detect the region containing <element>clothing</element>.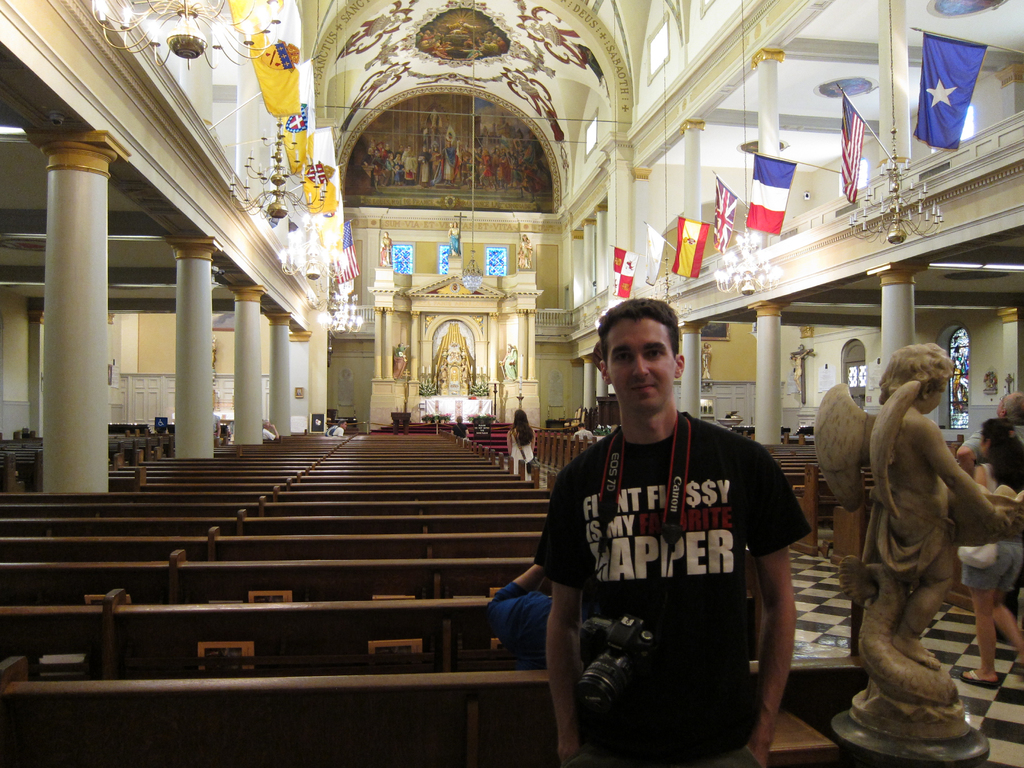
969/422/1023/458.
